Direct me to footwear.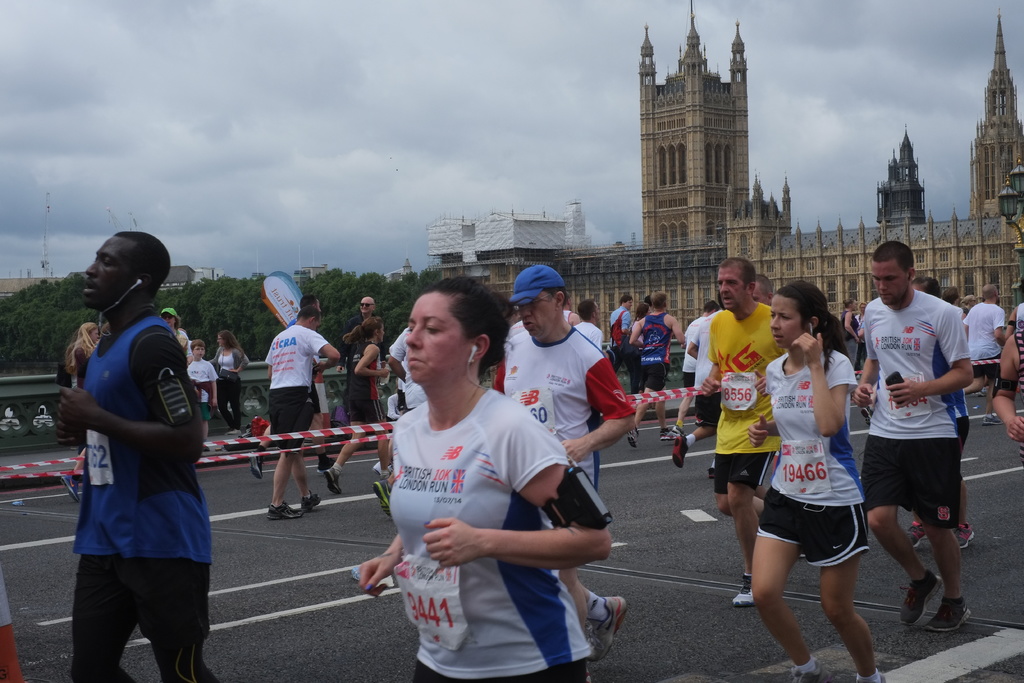
Direction: <region>731, 573, 757, 609</region>.
